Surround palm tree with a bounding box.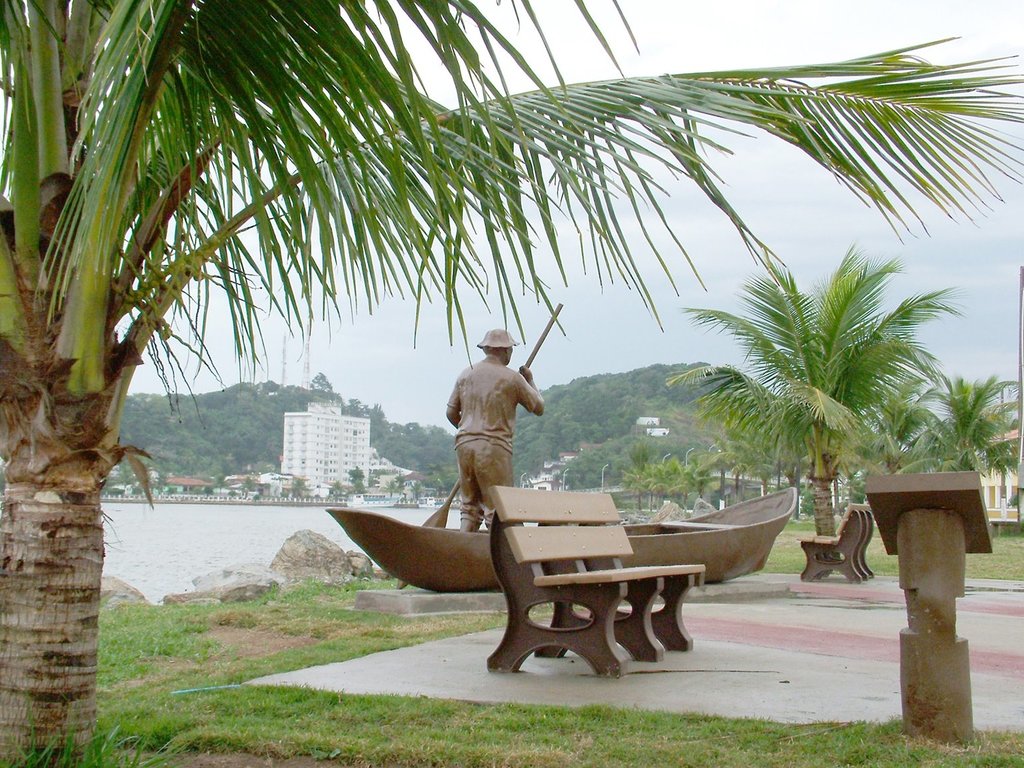
rect(431, 474, 449, 501).
